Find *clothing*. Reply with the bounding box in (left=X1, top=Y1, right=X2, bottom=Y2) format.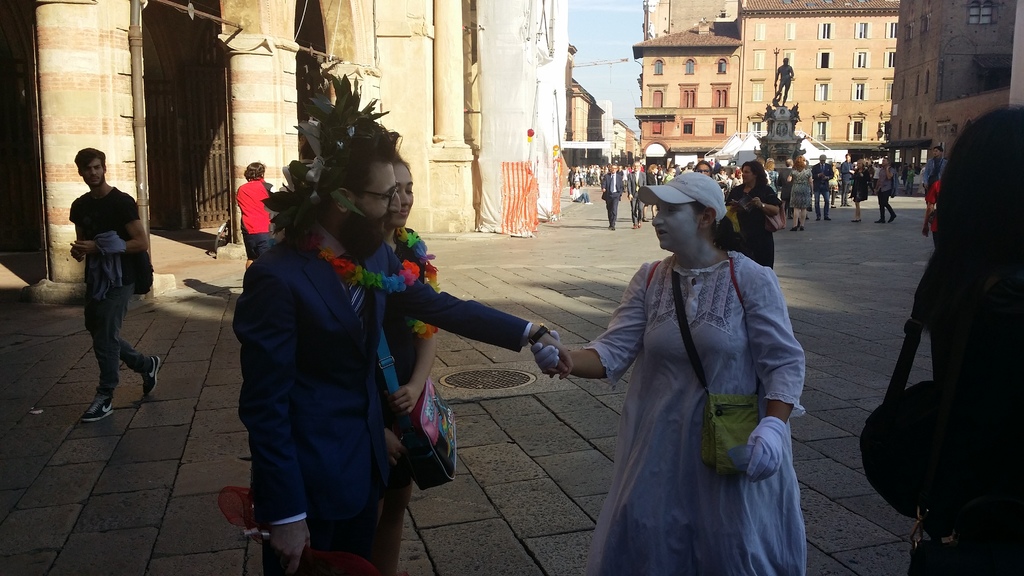
(left=783, top=167, right=799, bottom=224).
